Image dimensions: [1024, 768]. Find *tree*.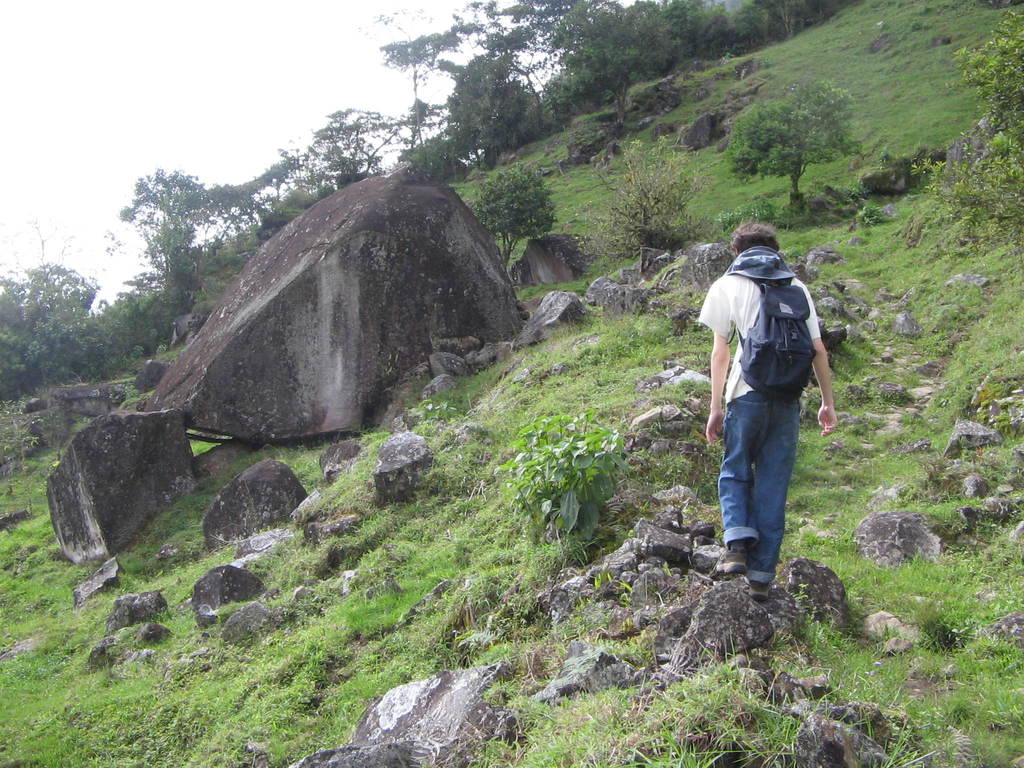
442 48 539 150.
